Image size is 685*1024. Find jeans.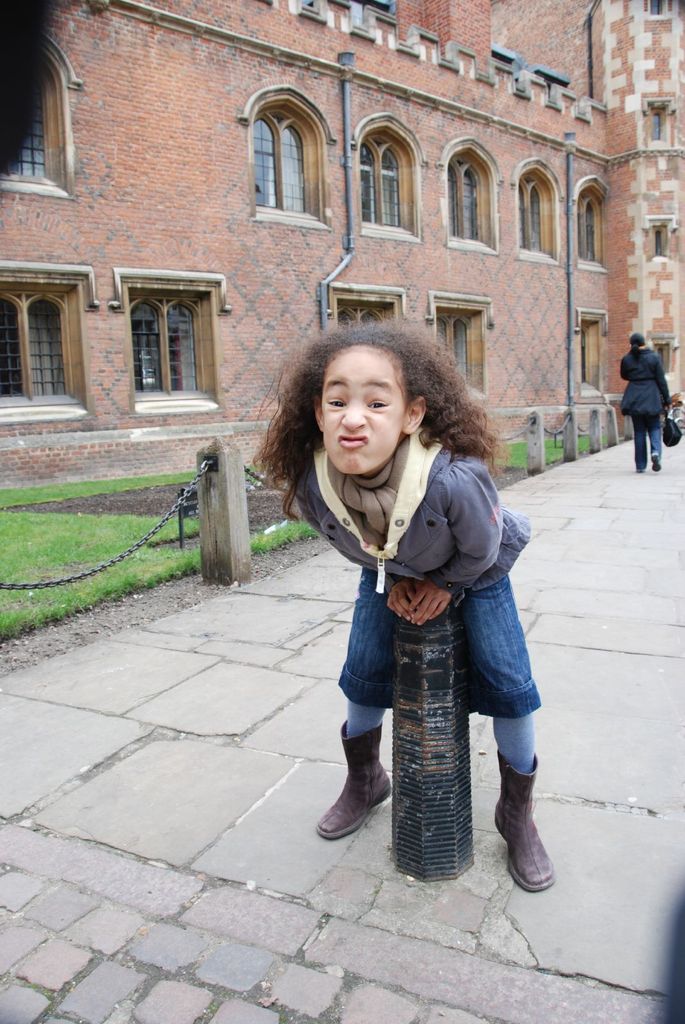
l=329, t=562, r=544, b=722.
